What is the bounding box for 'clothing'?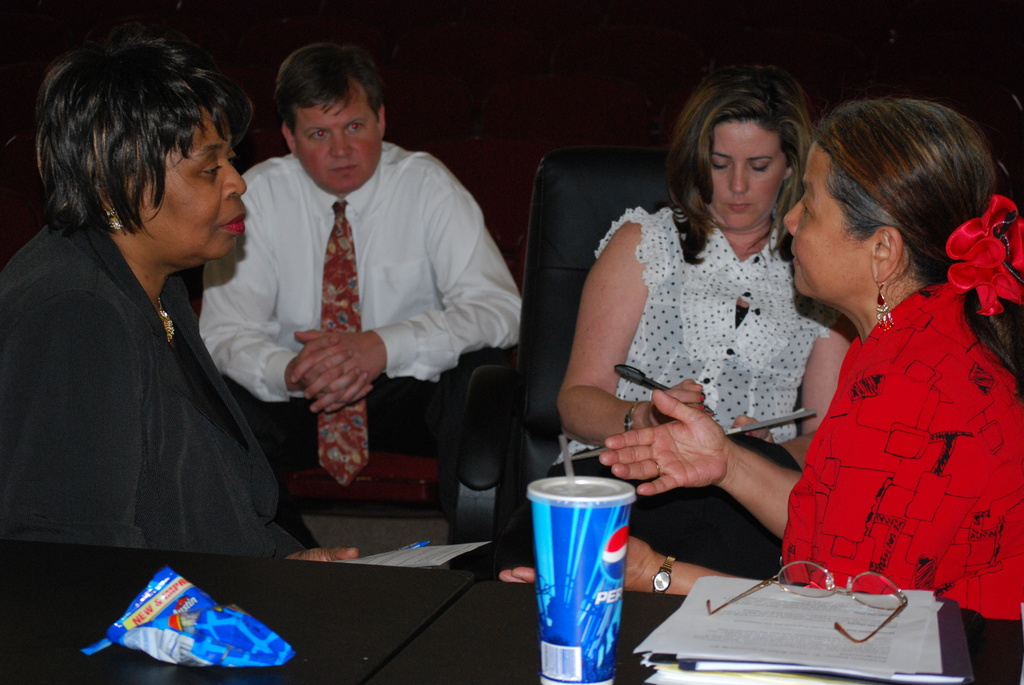
{"x1": 591, "y1": 214, "x2": 828, "y2": 576}.
